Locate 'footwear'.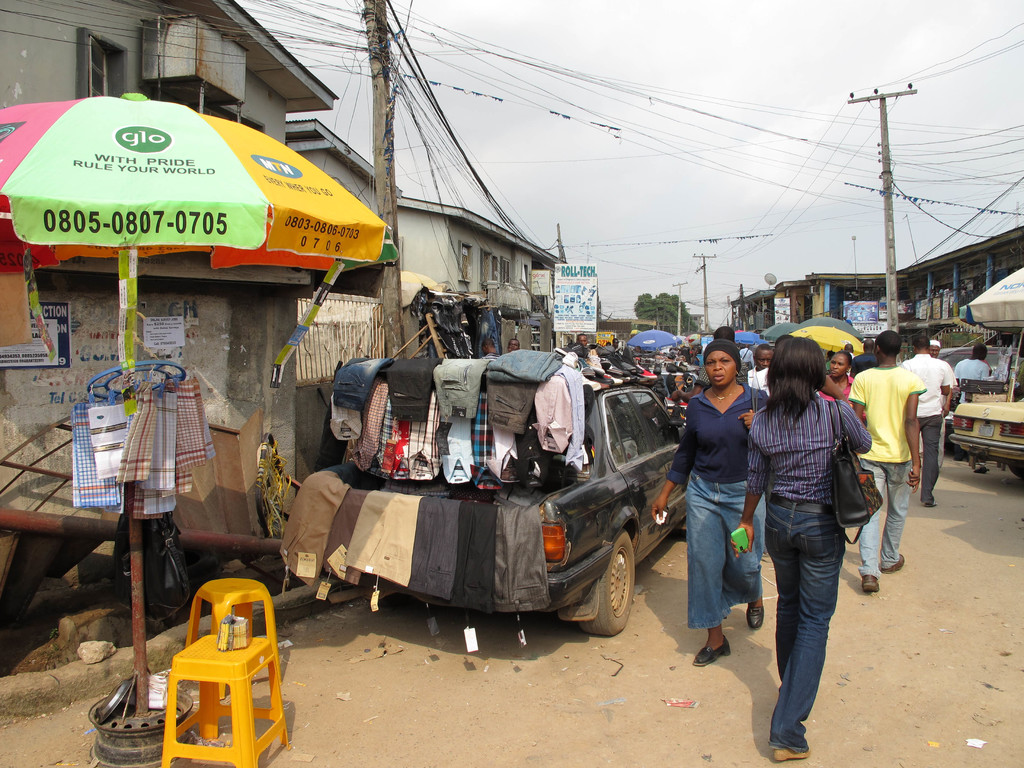
Bounding box: 881 550 906 573.
